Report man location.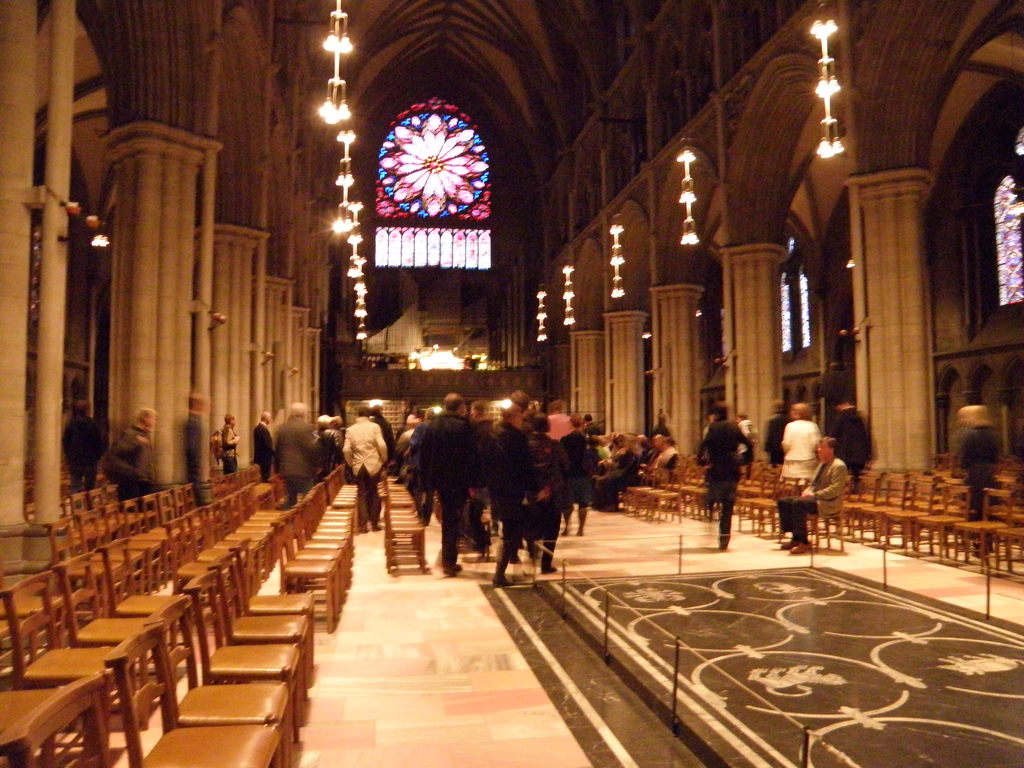
Report: rect(701, 410, 716, 459).
